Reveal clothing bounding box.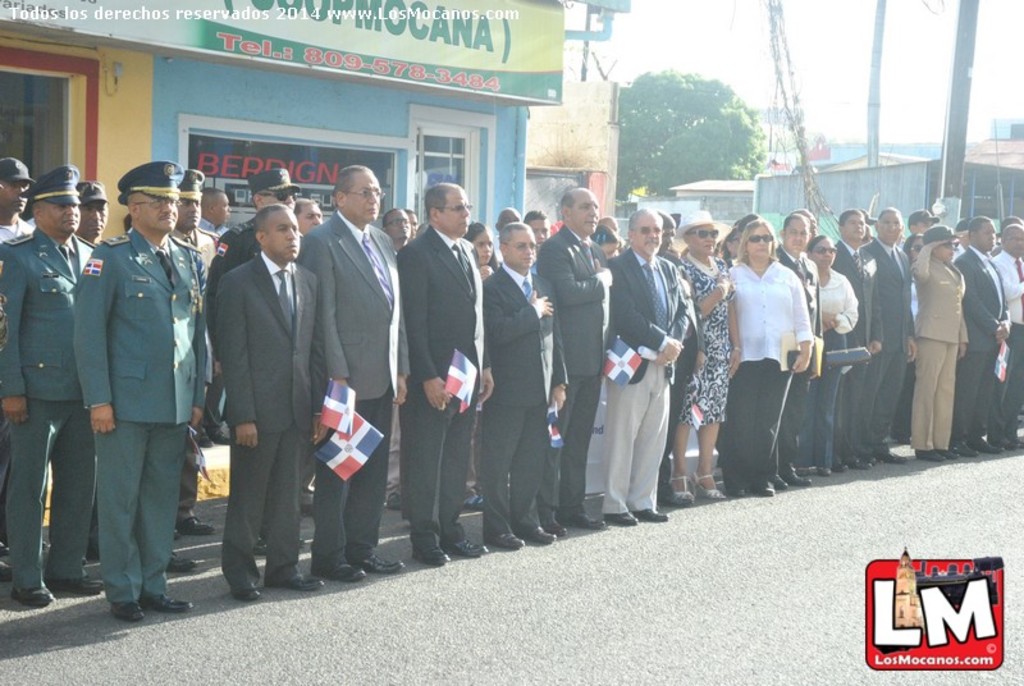
Revealed: (left=296, top=210, right=396, bottom=573).
